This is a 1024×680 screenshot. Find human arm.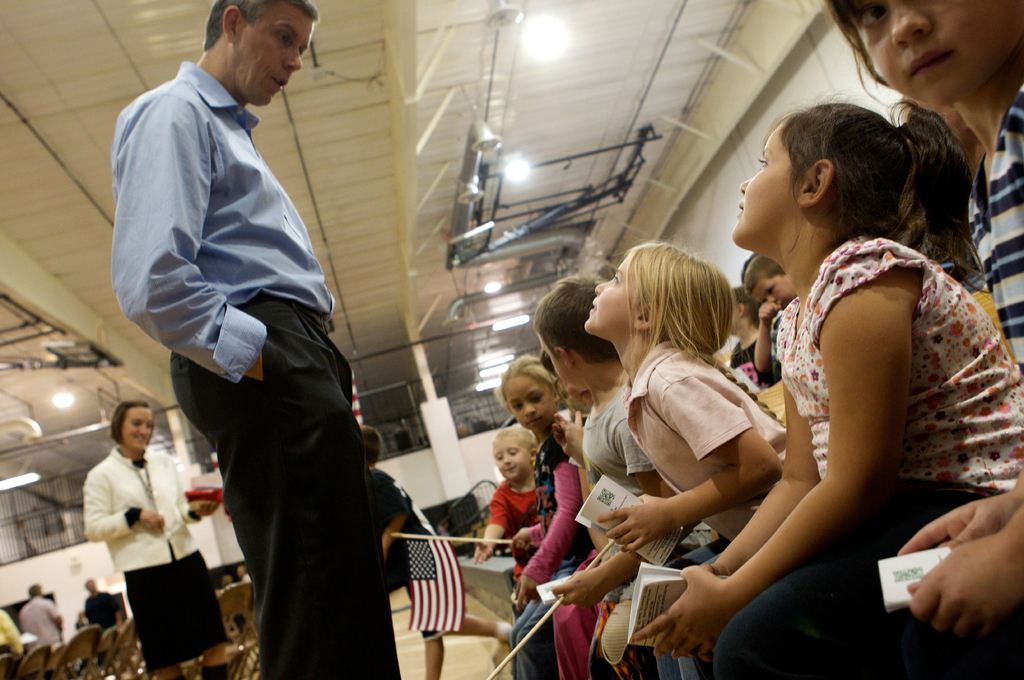
Bounding box: box(694, 368, 820, 577).
